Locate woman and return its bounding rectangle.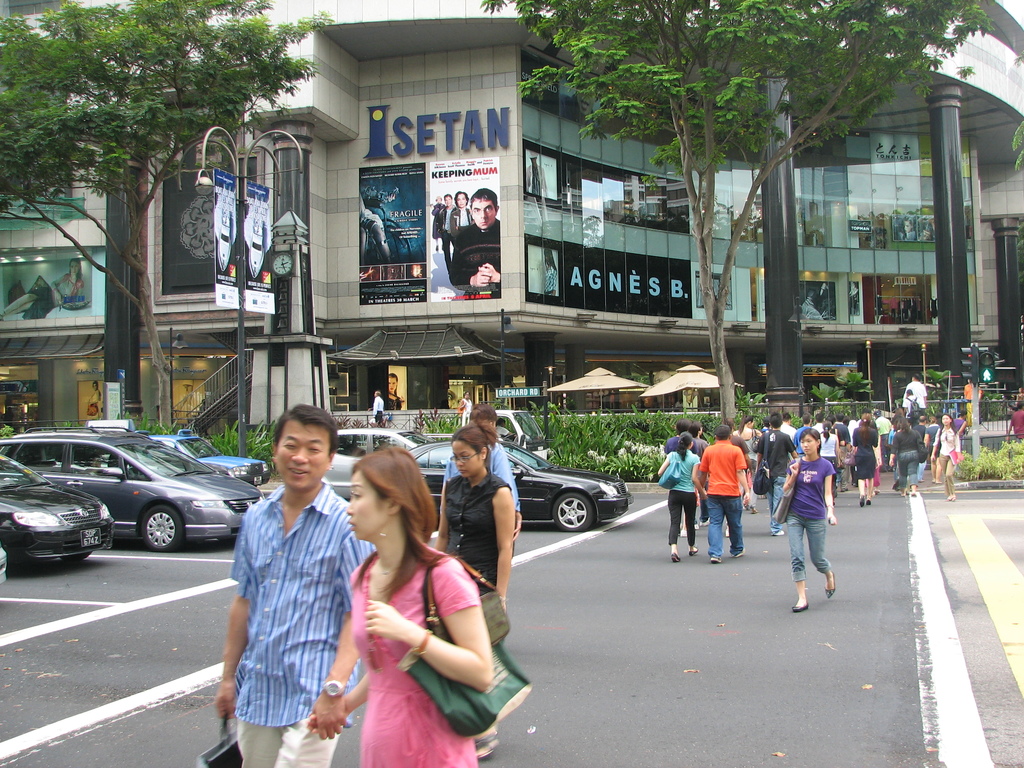
rect(785, 428, 841, 611).
